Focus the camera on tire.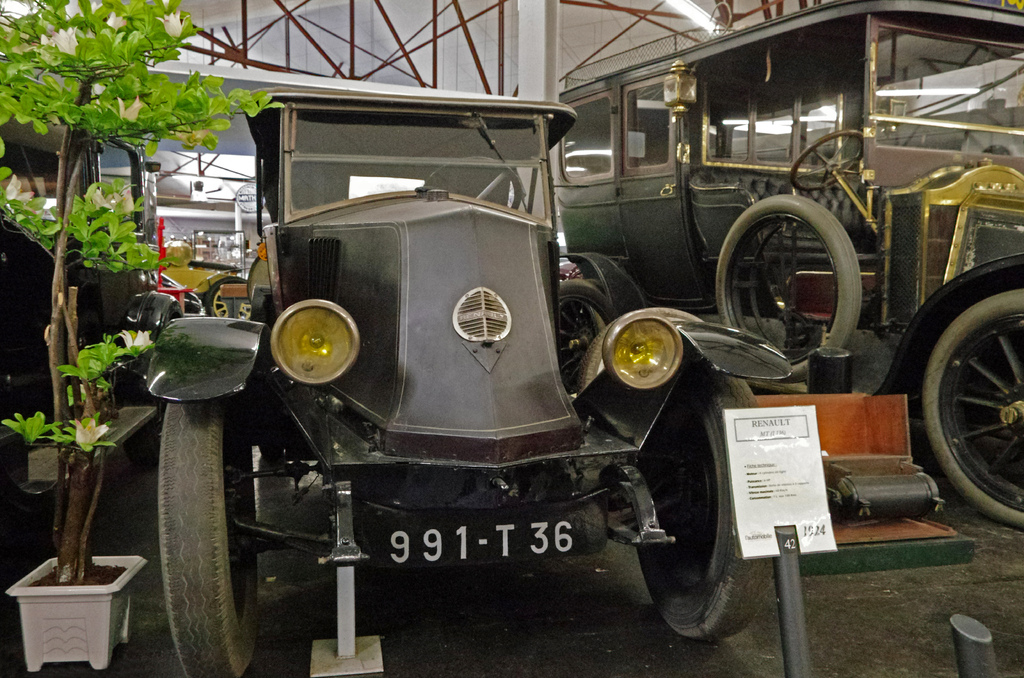
Focus region: 555,278,616,389.
